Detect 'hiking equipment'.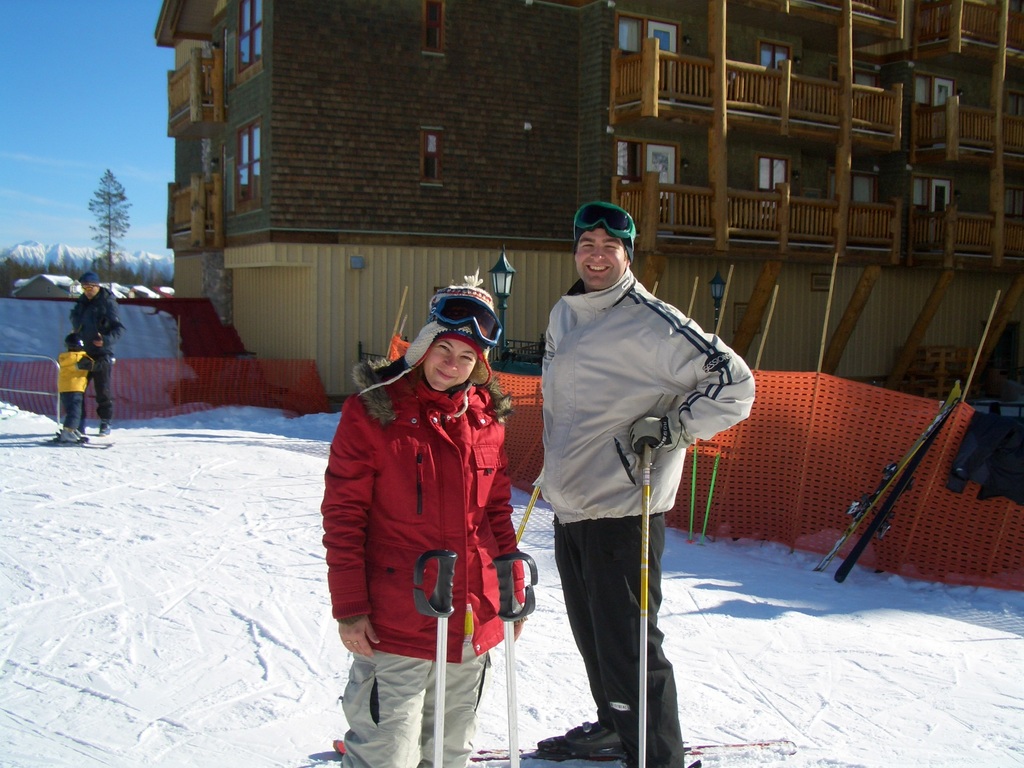
Detected at [406, 543, 460, 767].
